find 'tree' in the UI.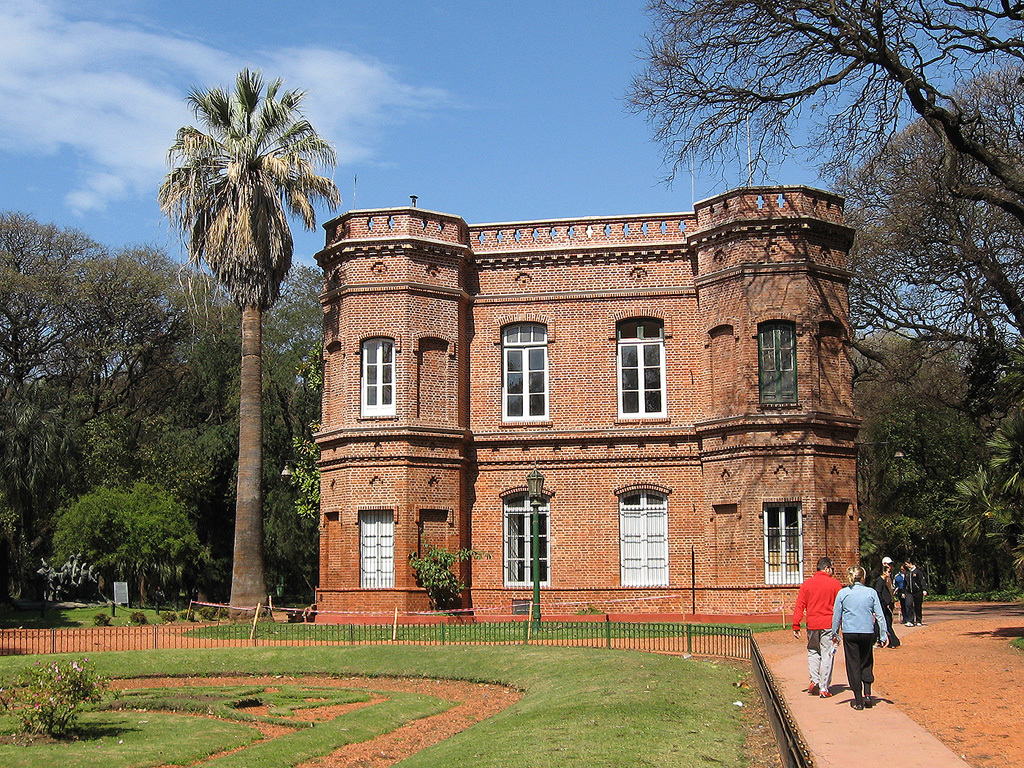
UI element at left=0, top=647, right=128, bottom=748.
